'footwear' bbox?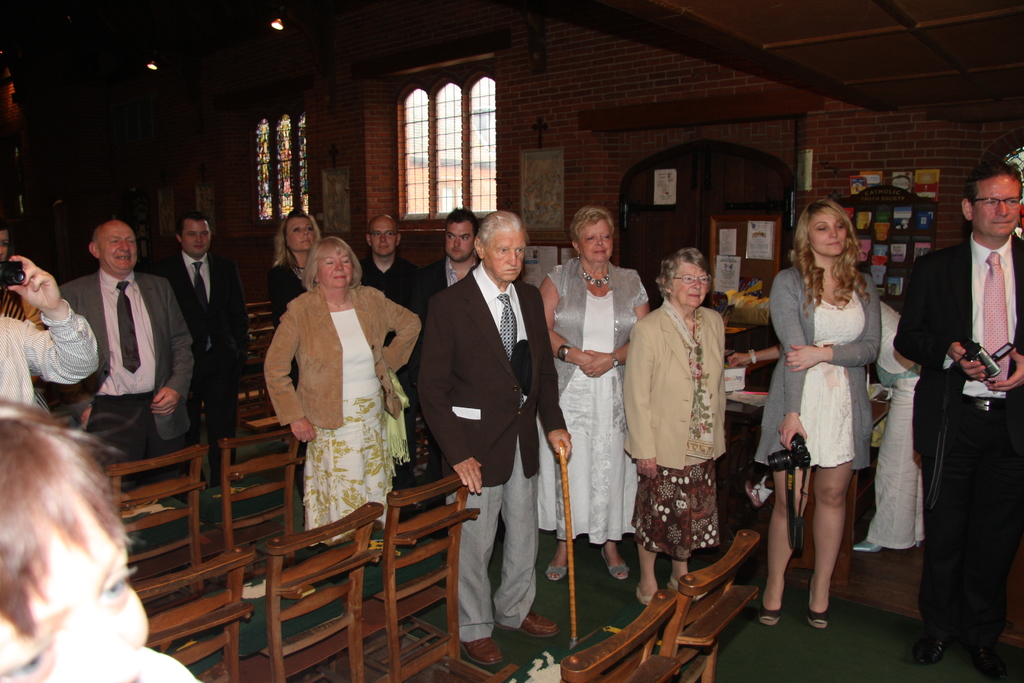
[970,642,1012,673]
